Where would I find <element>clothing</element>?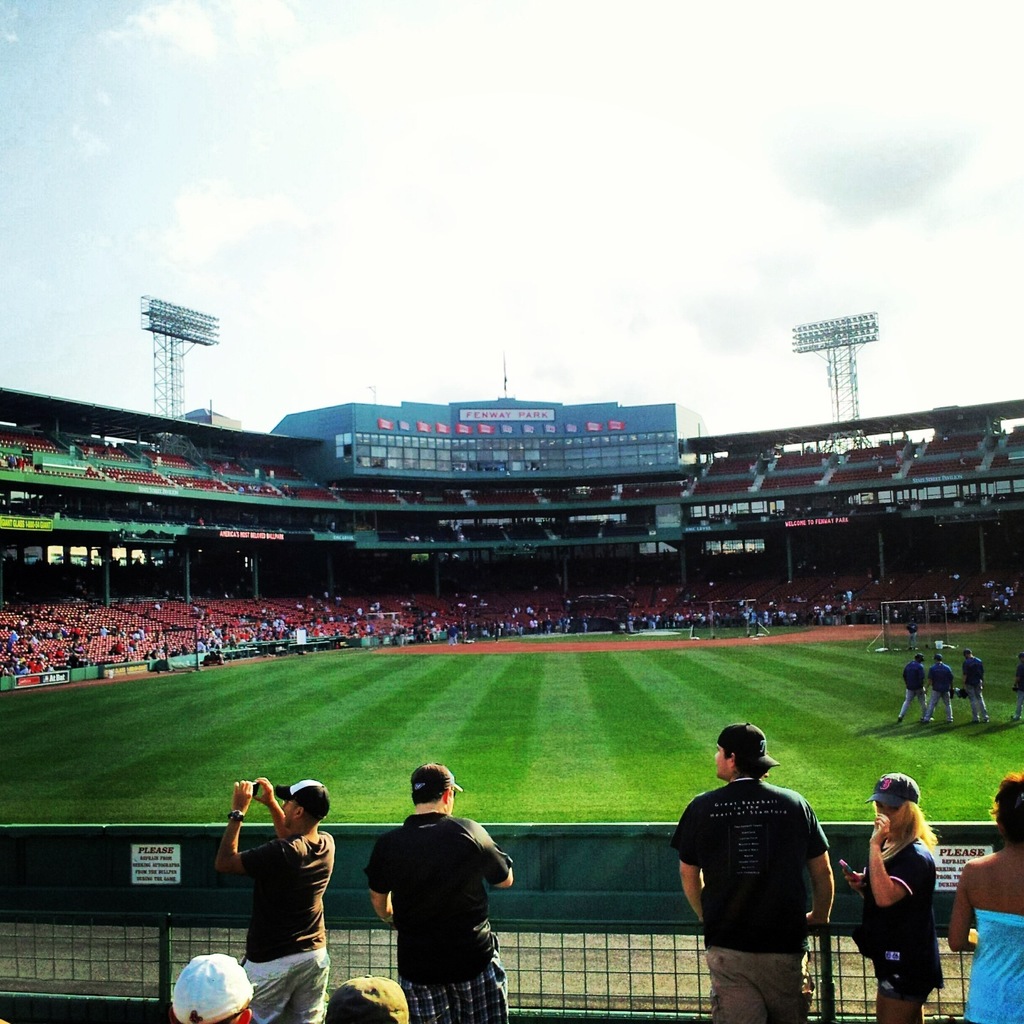
At box(668, 777, 846, 1023).
